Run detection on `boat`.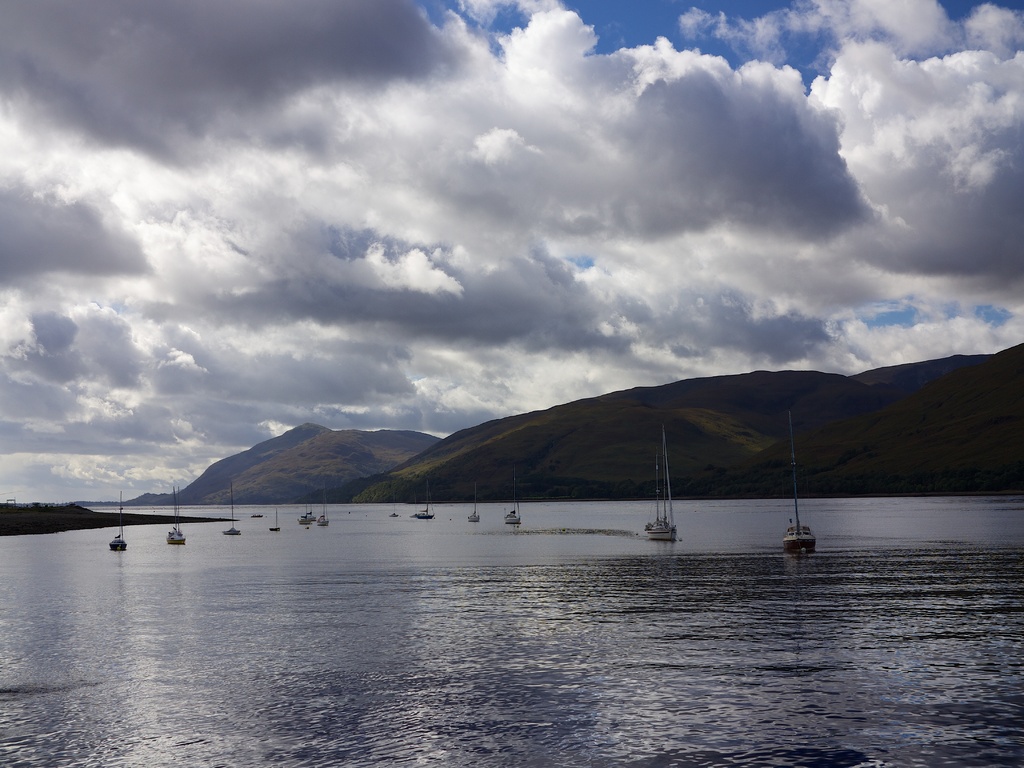
Result: [x1=643, y1=422, x2=677, y2=541].
